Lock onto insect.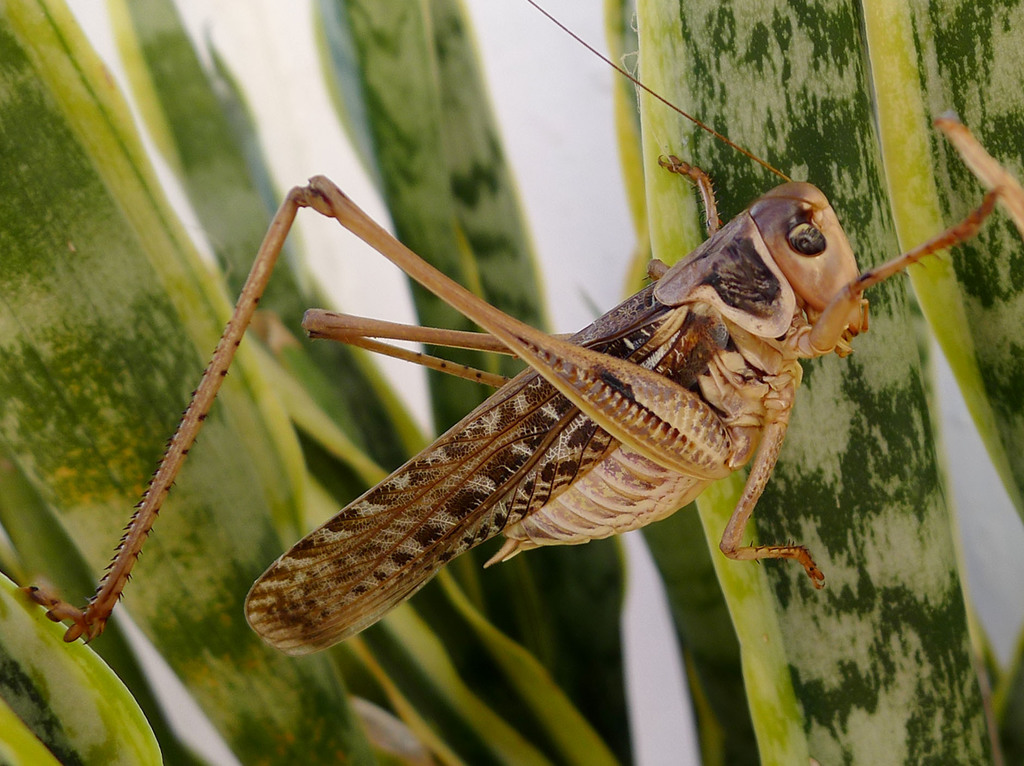
Locked: {"left": 11, "top": 0, "right": 1013, "bottom": 649}.
